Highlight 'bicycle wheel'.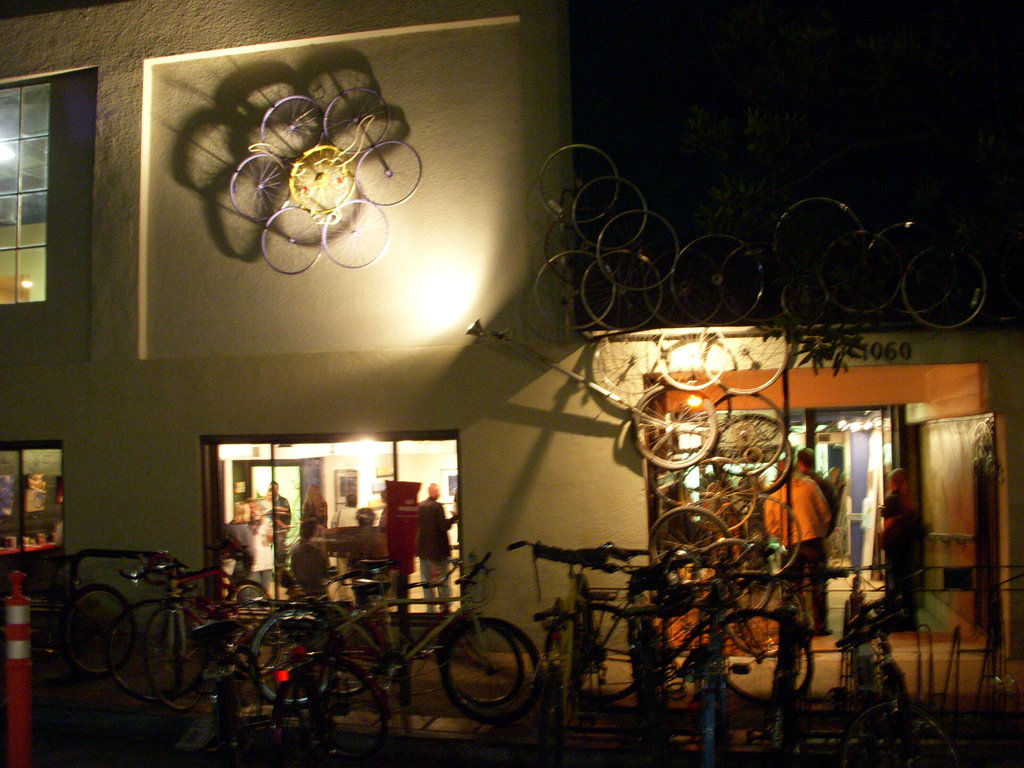
Highlighted region: 324,619,381,705.
